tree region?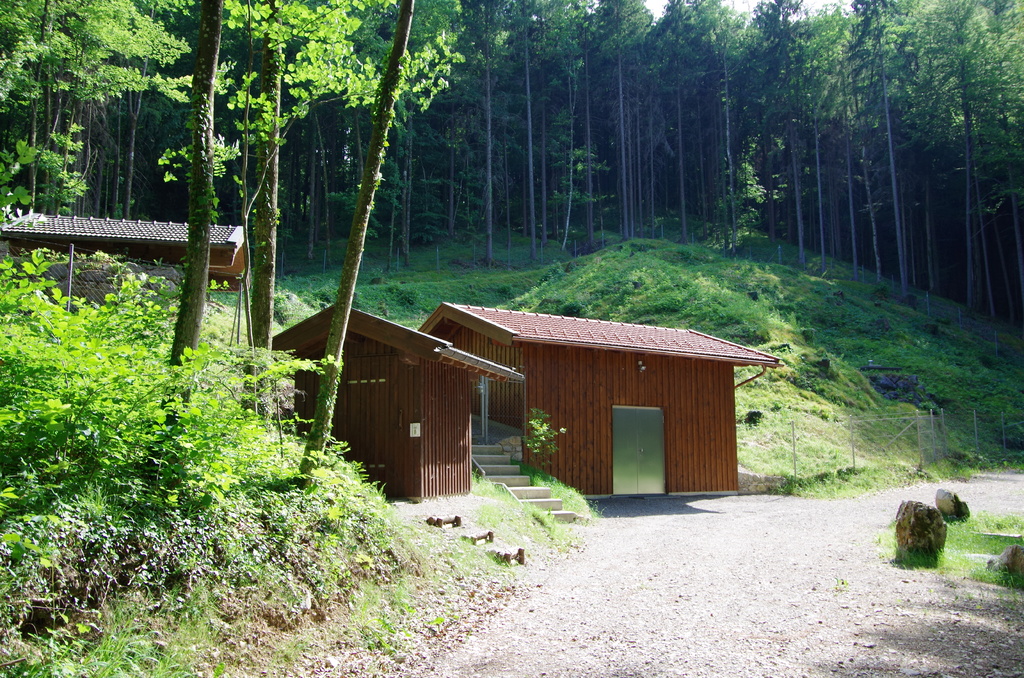
[913,0,1022,312]
